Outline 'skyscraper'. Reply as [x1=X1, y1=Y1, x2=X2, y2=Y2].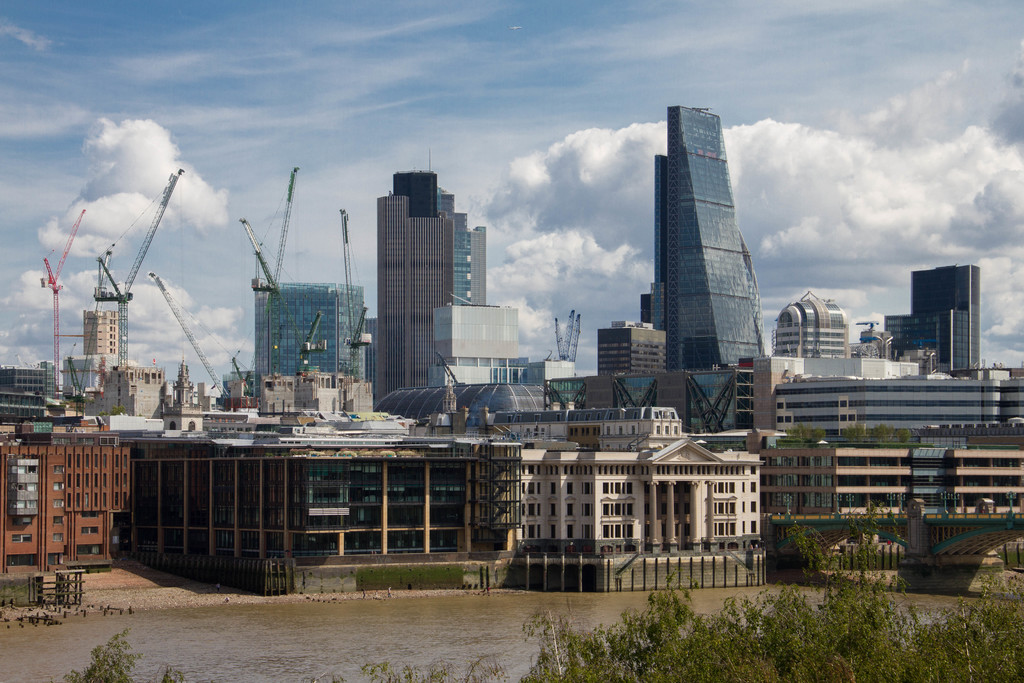
[x1=374, y1=197, x2=460, y2=411].
